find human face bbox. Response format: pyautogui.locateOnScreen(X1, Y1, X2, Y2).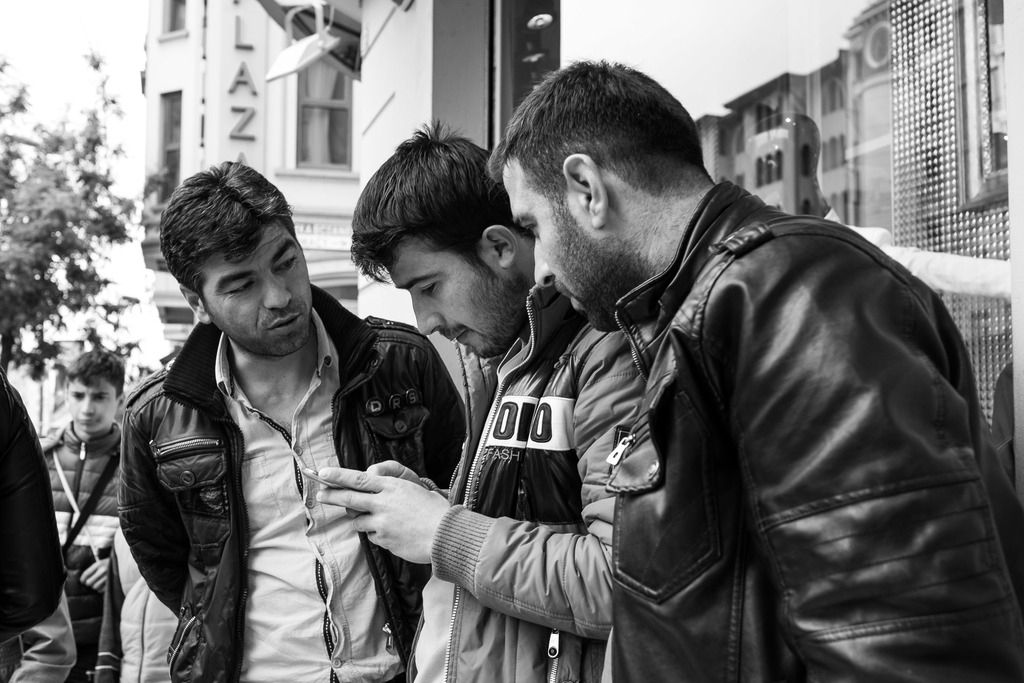
pyautogui.locateOnScreen(500, 152, 609, 333).
